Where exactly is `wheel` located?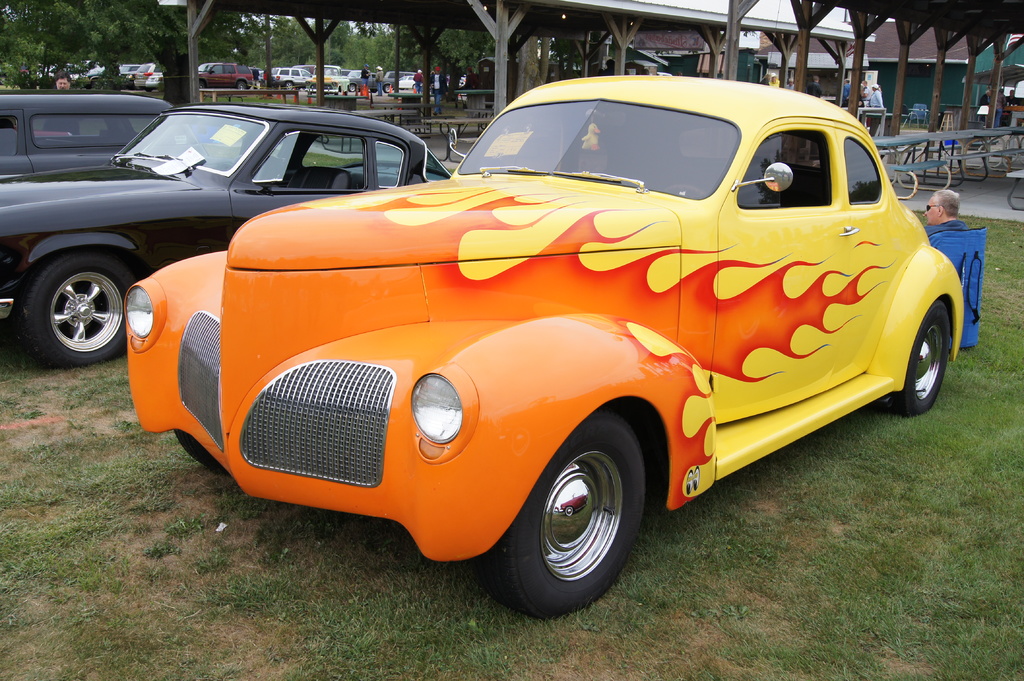
Its bounding box is select_region(349, 84, 358, 93).
